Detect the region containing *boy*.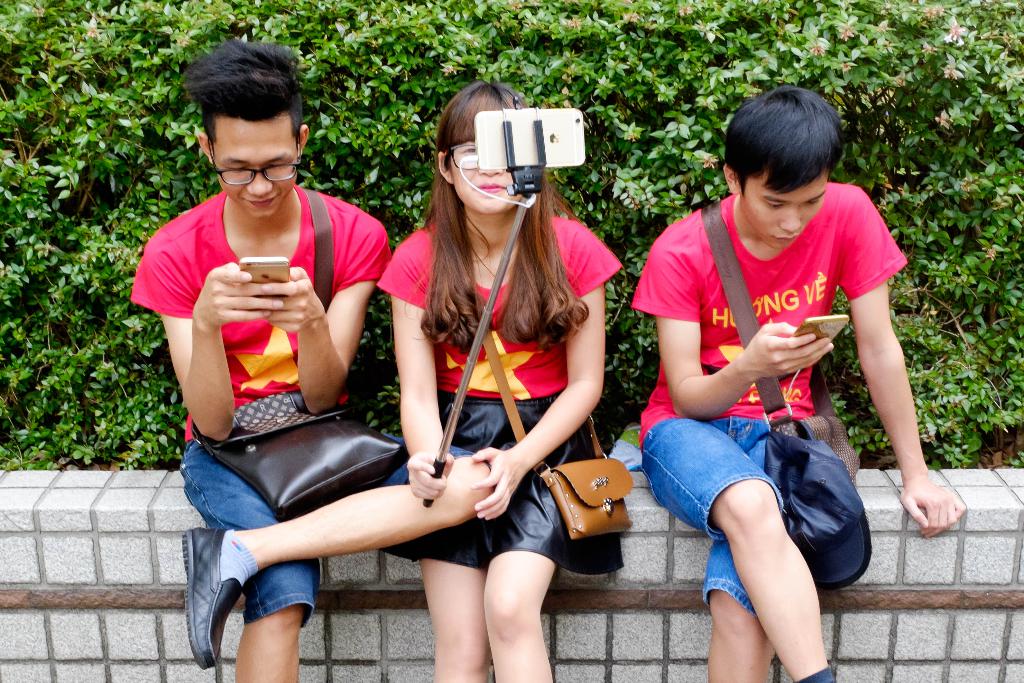
<bbox>630, 84, 966, 682</bbox>.
